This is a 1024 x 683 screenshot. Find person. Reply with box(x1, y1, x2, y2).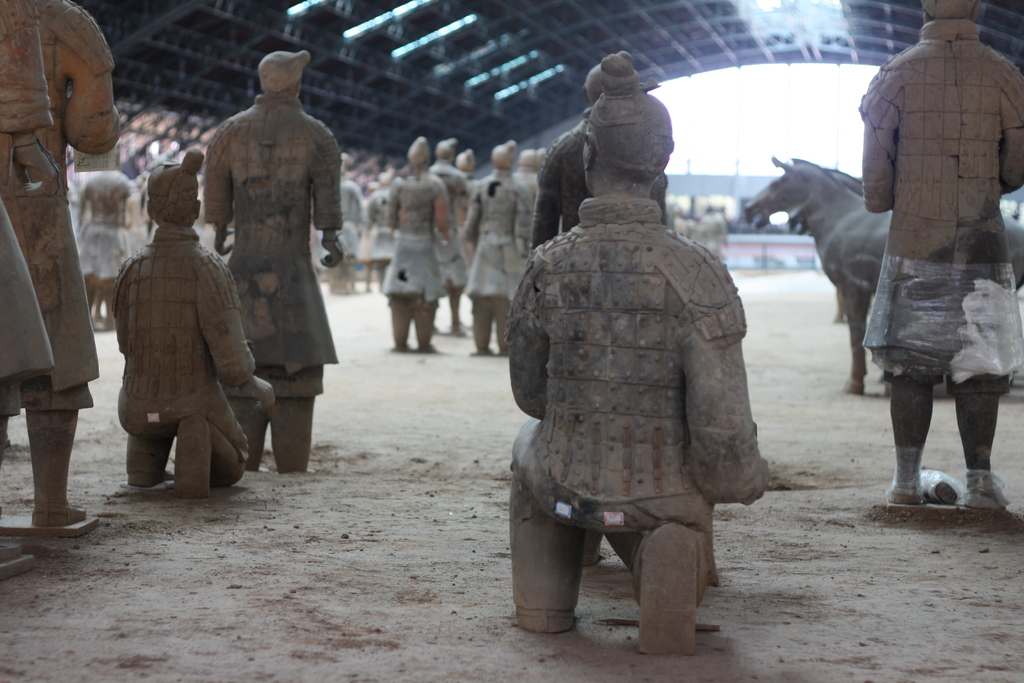
box(861, 0, 998, 514).
